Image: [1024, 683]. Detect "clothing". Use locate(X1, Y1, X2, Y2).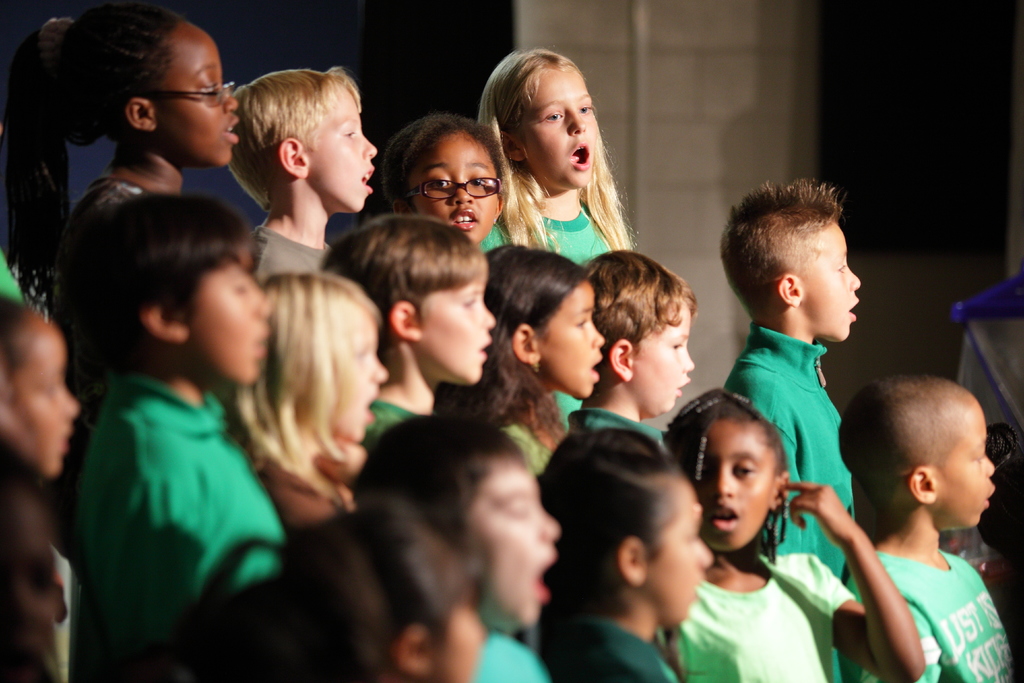
locate(477, 202, 619, 261).
